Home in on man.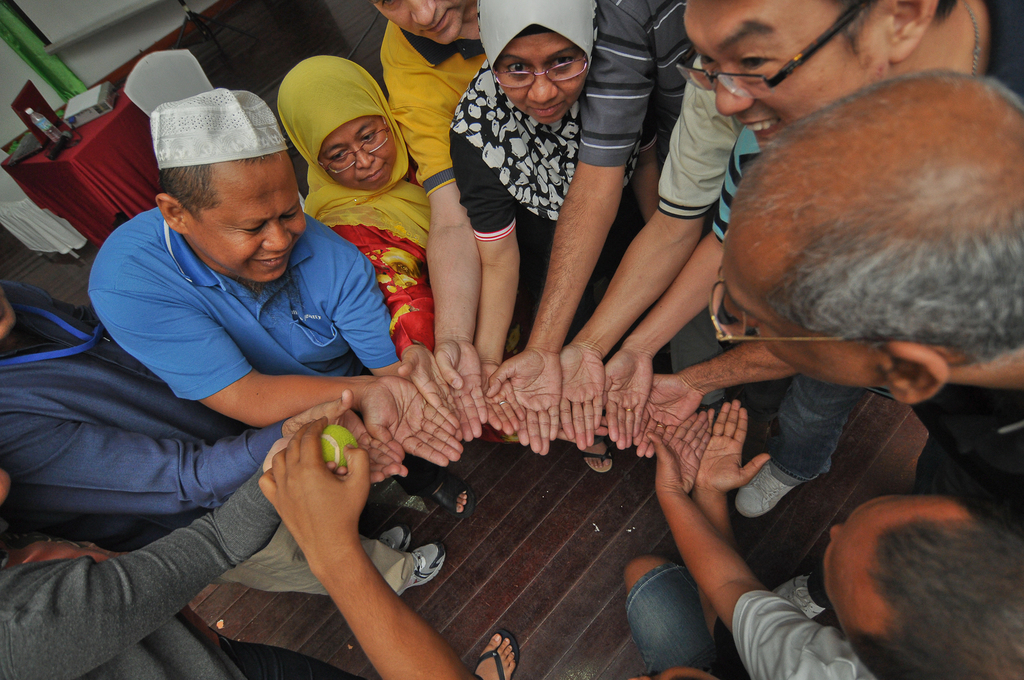
Homed in at locate(0, 271, 362, 503).
